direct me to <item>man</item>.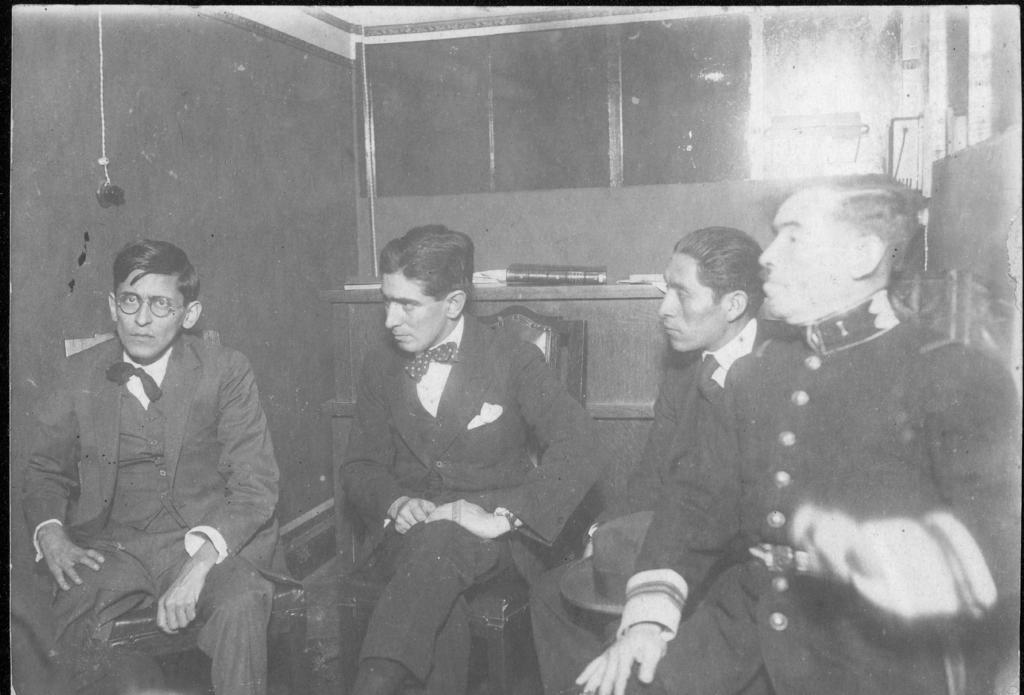
Direction: 577, 175, 1023, 694.
